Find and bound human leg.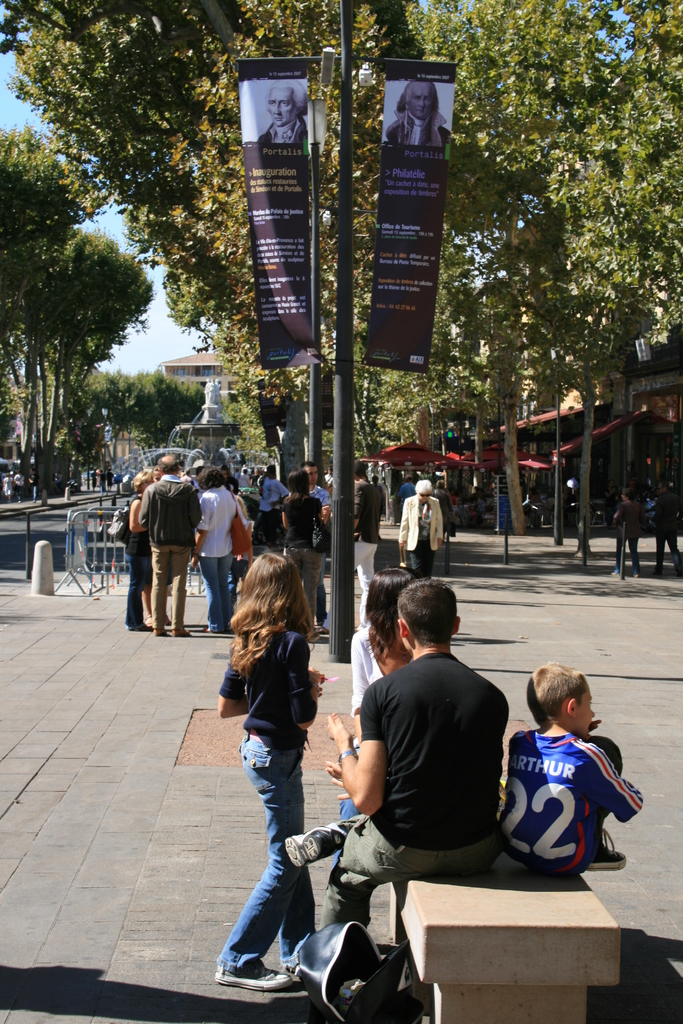
Bound: <region>278, 817, 370, 868</region>.
